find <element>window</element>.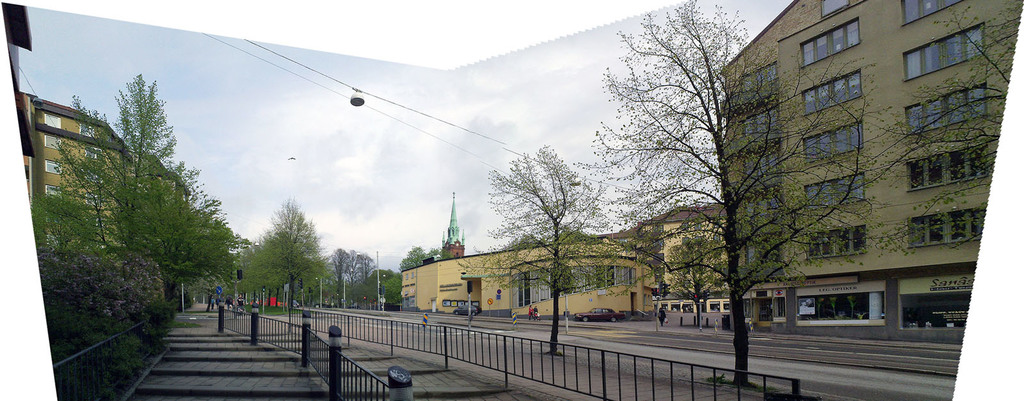
select_region(45, 118, 63, 124).
